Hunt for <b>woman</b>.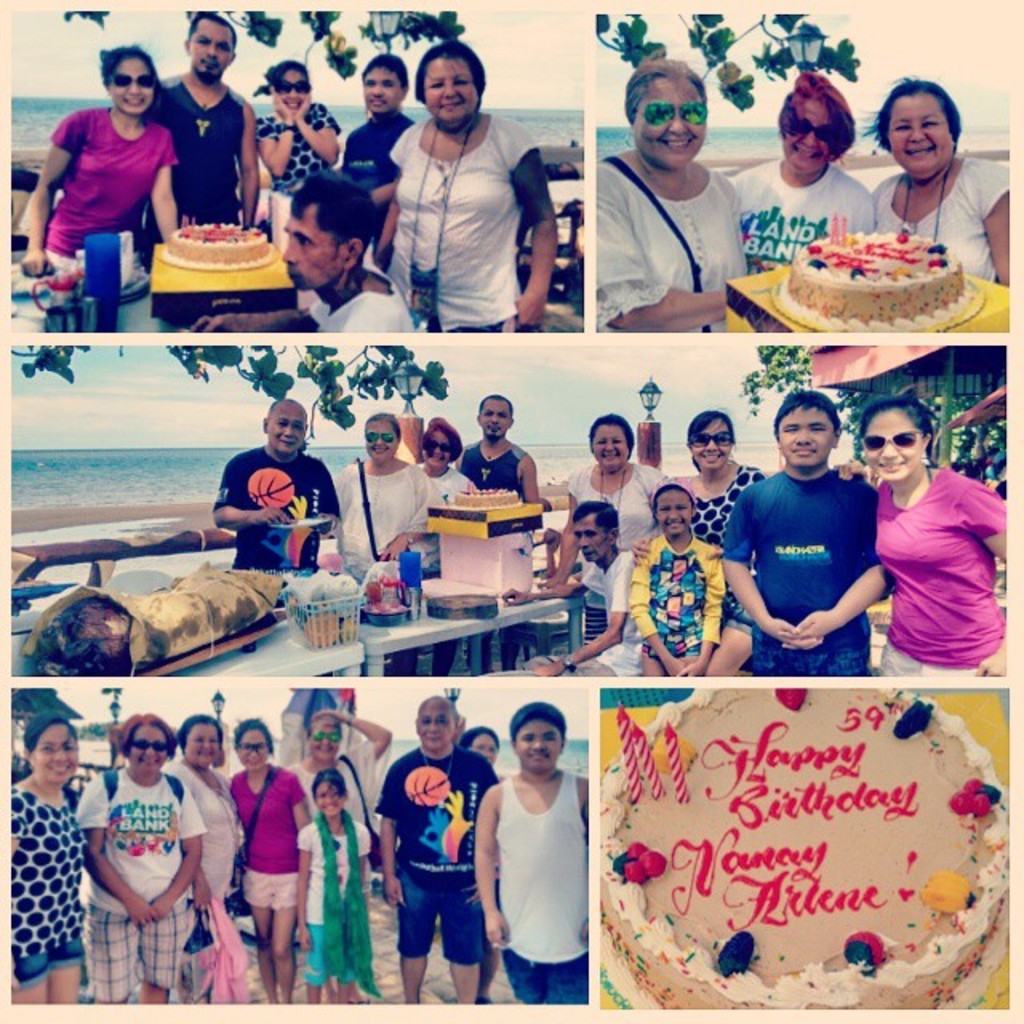
Hunted down at 595:54:752:333.
